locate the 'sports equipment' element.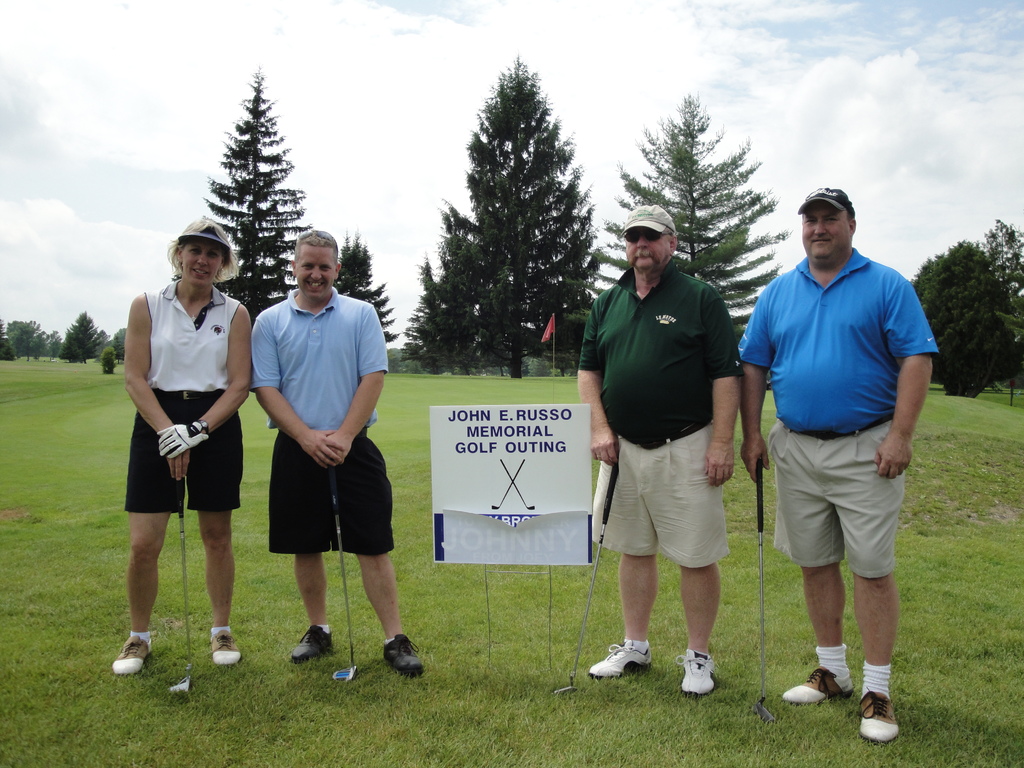
Element bbox: l=675, t=648, r=717, b=696.
